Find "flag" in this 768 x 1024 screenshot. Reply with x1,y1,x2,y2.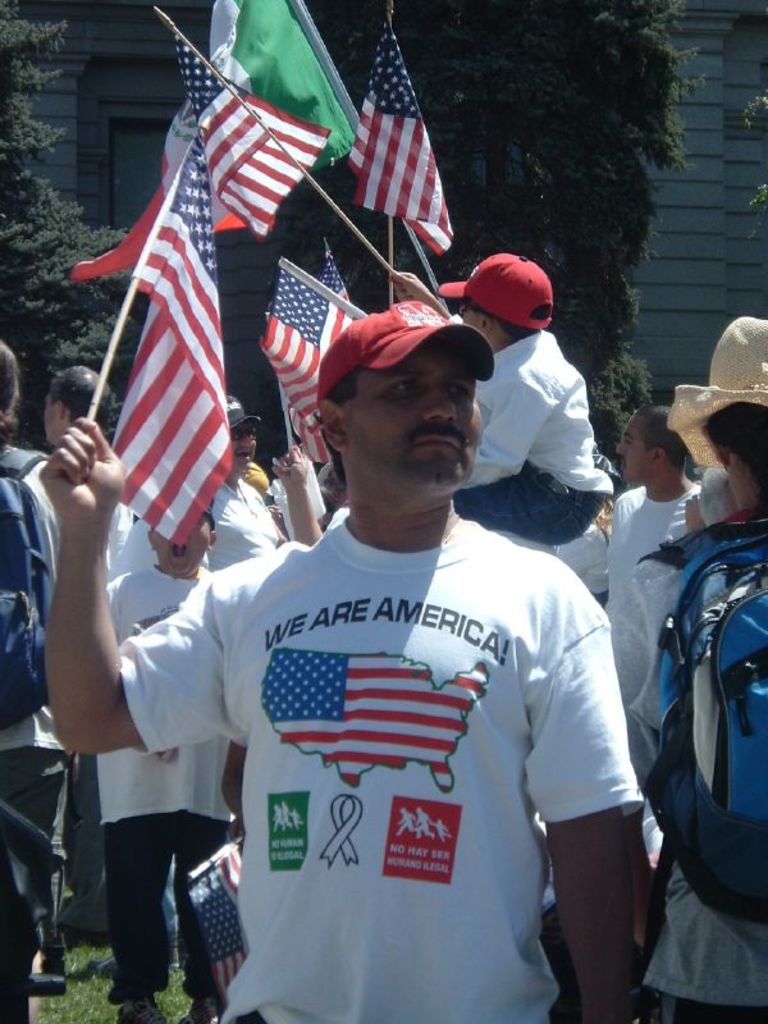
151,0,357,200.
